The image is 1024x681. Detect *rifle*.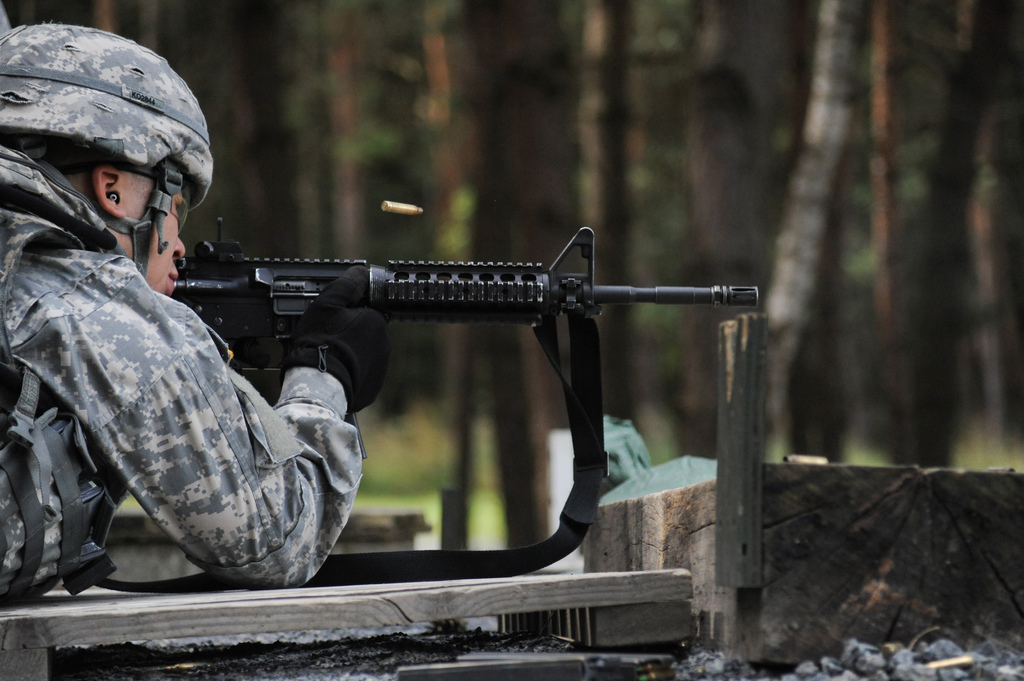
Detection: <region>164, 216, 755, 403</region>.
